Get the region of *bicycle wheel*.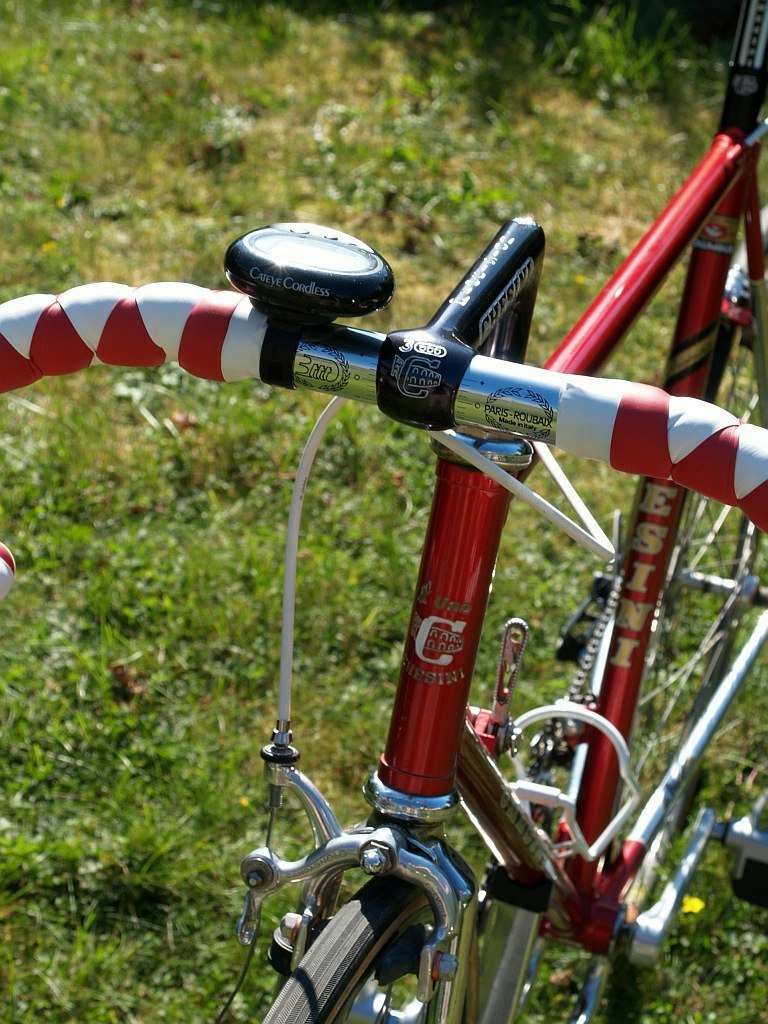
x1=612, y1=242, x2=767, y2=806.
